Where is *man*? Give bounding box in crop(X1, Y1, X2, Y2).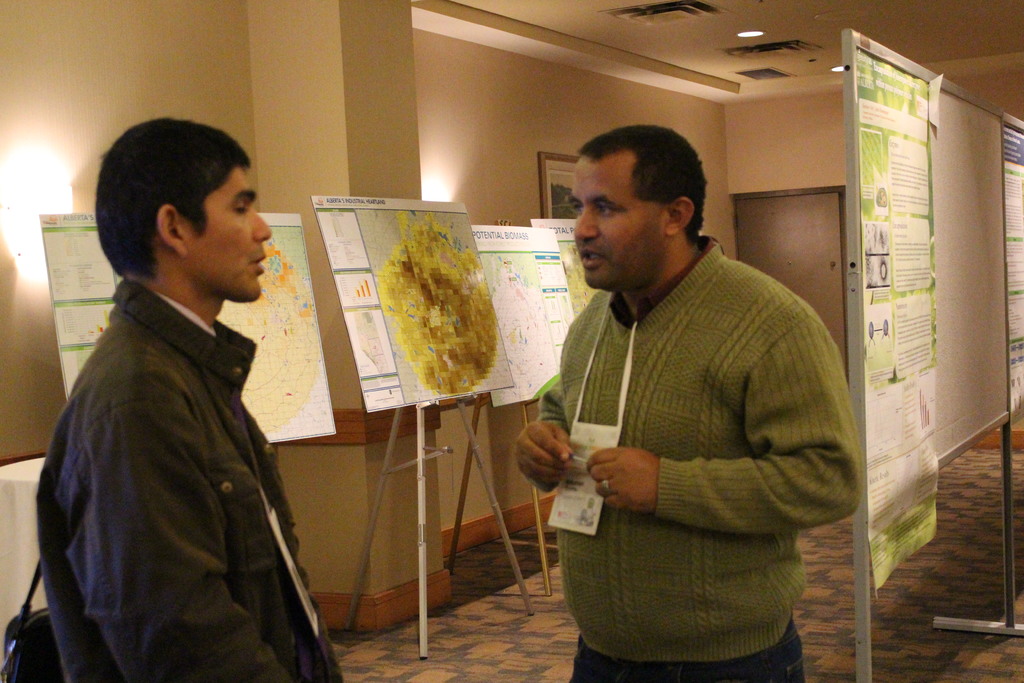
crop(517, 120, 867, 682).
